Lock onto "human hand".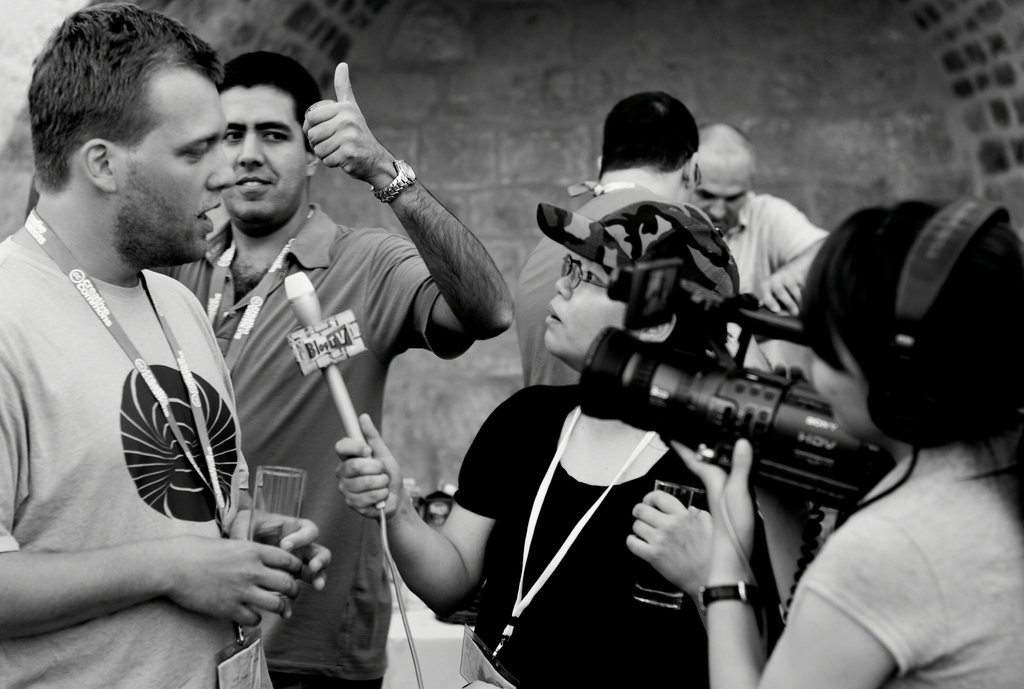
Locked: left=758, top=268, right=806, bottom=317.
